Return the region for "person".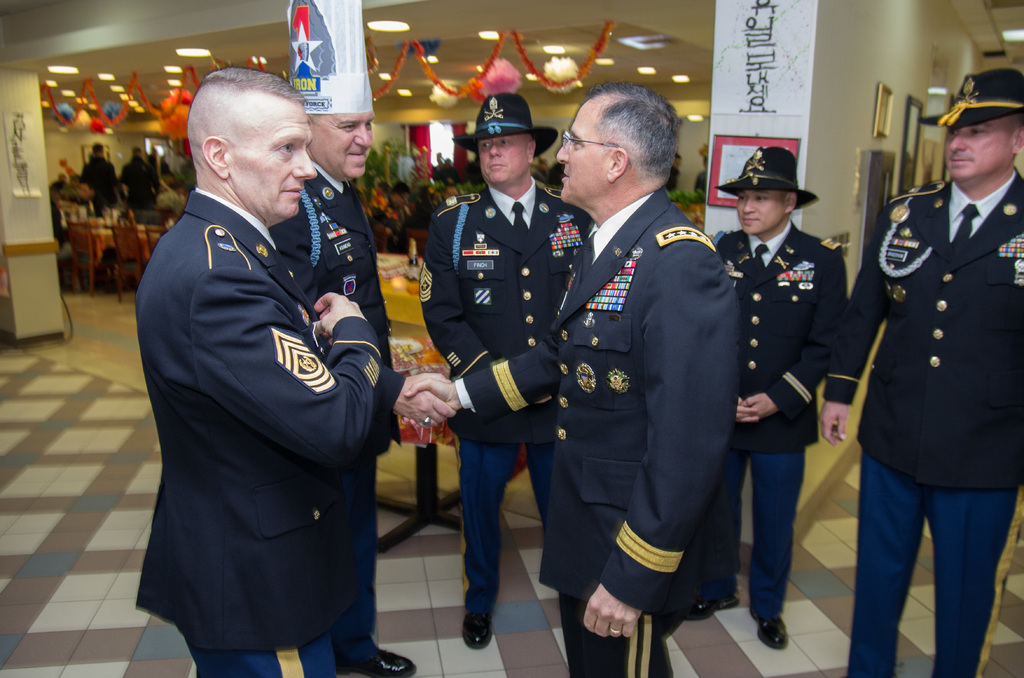
[x1=269, y1=112, x2=456, y2=677].
